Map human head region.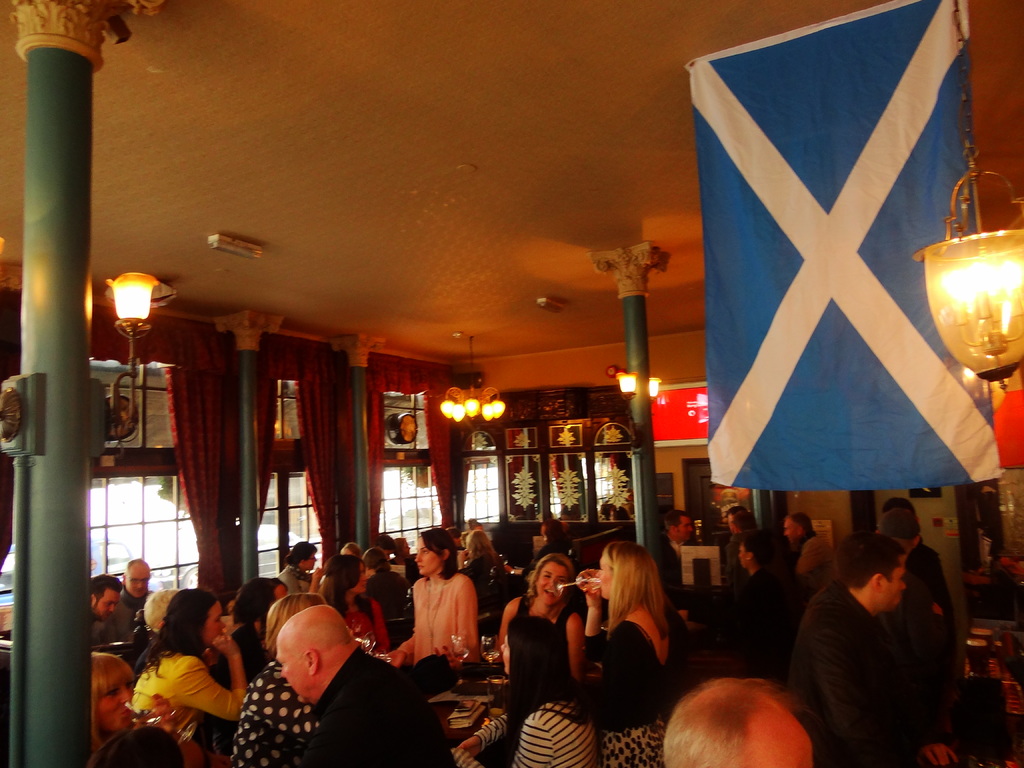
Mapped to 877 514 920 550.
